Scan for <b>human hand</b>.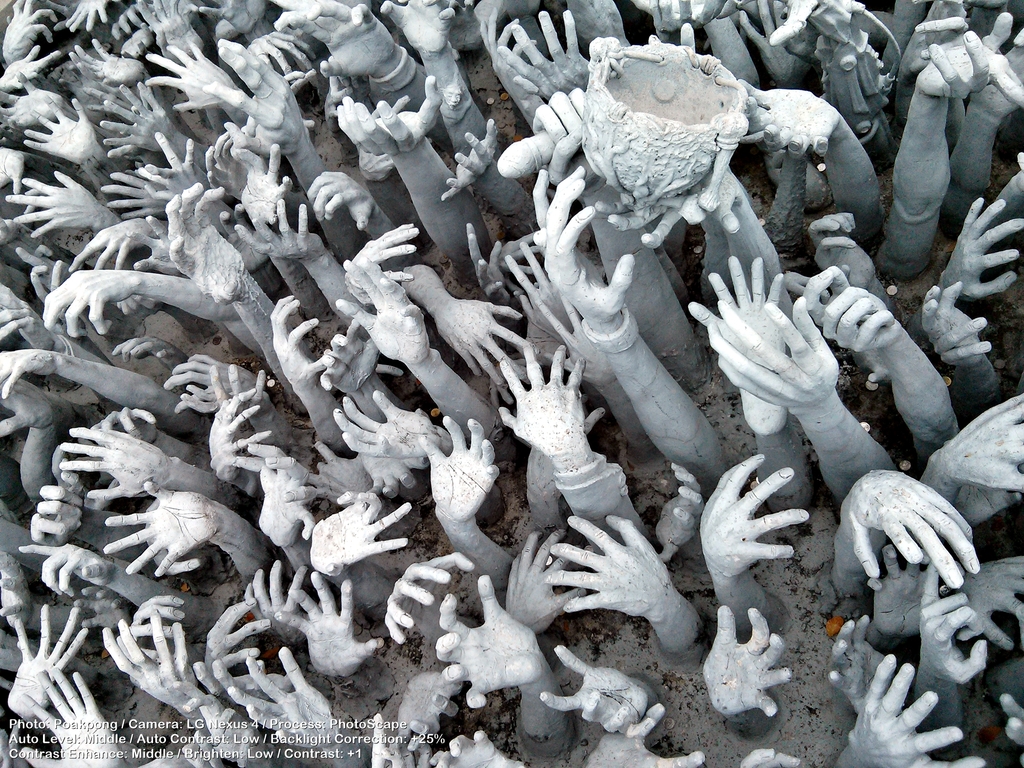
Scan result: crop(915, 12, 1023, 97).
